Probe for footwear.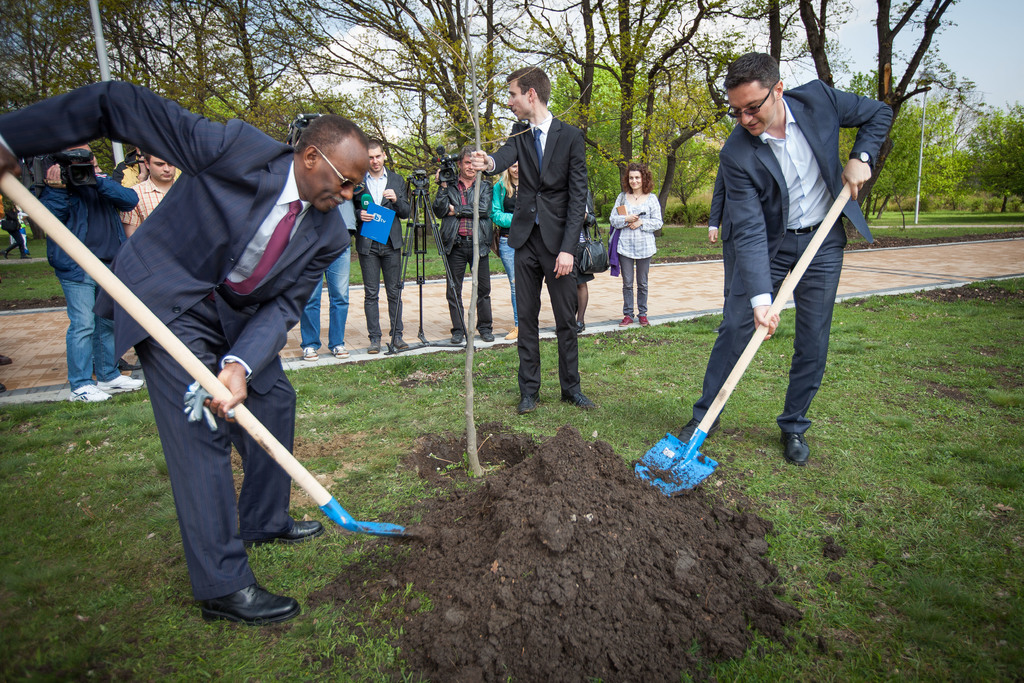
Probe result: (left=452, top=331, right=462, bottom=342).
